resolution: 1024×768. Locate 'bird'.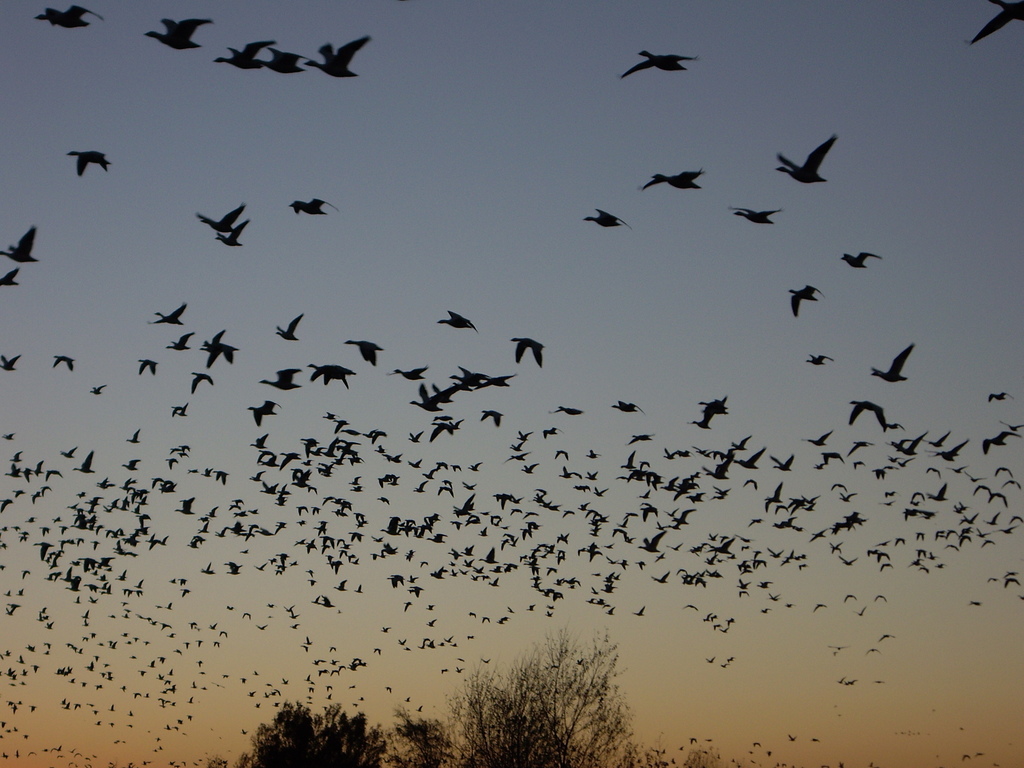
{"x1": 746, "y1": 517, "x2": 762, "y2": 527}.
